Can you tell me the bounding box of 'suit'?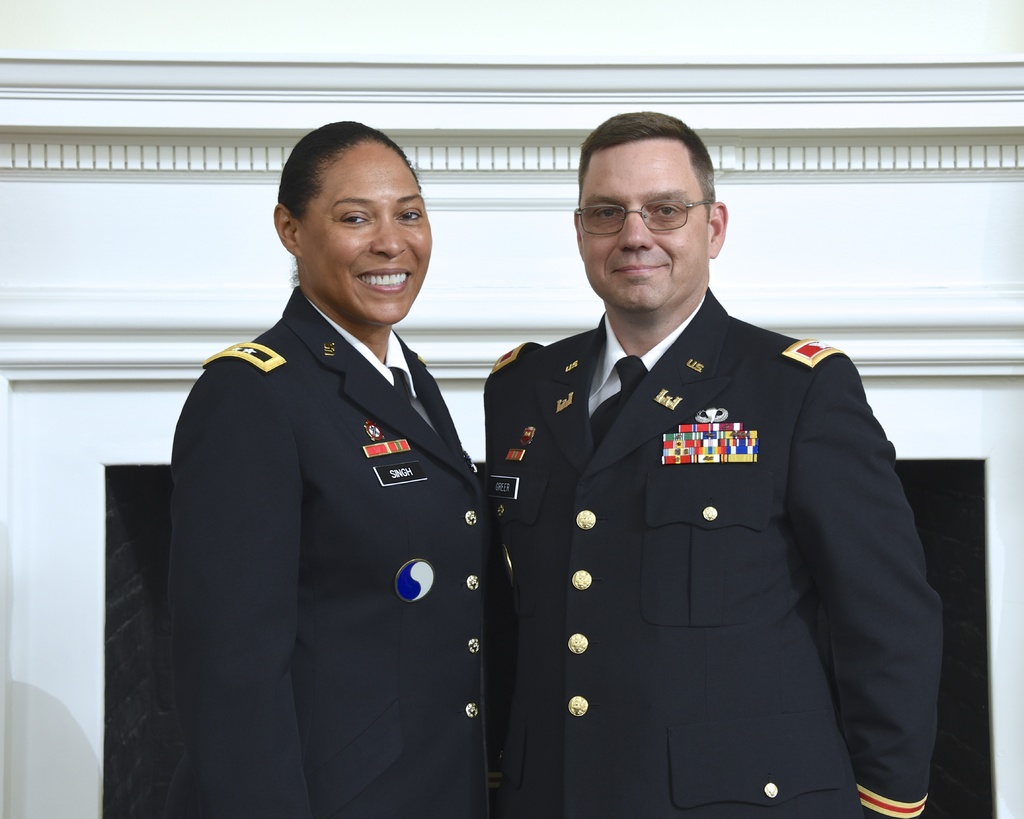
(left=154, top=140, right=527, bottom=818).
